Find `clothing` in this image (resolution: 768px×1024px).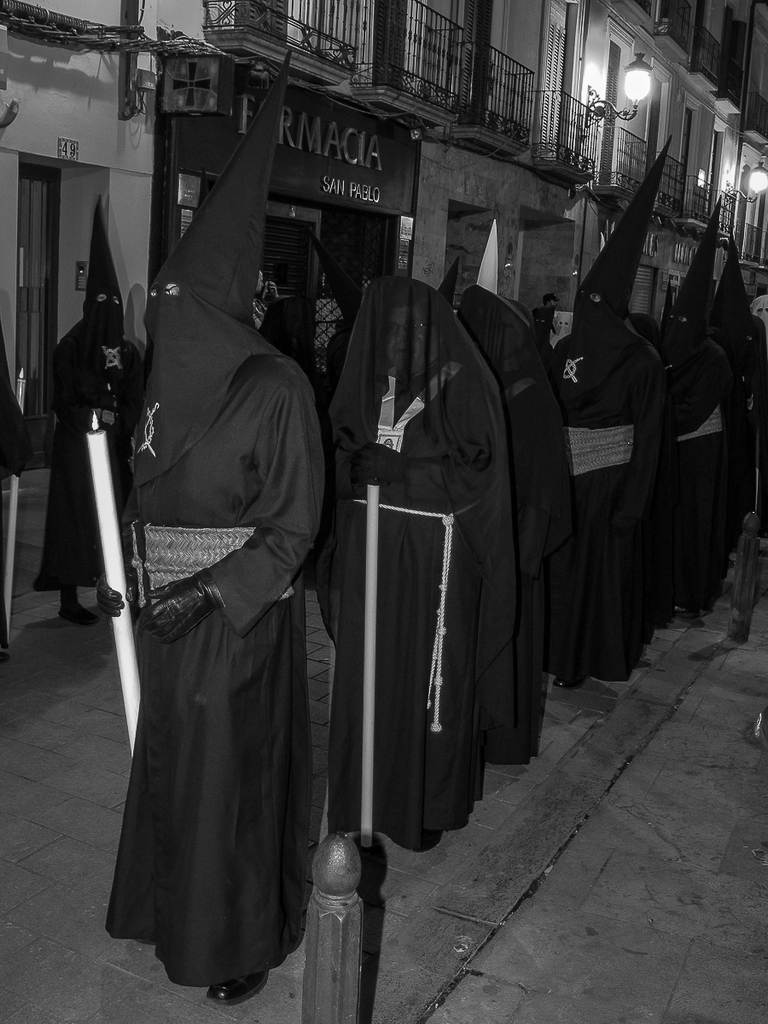
545:276:668:678.
